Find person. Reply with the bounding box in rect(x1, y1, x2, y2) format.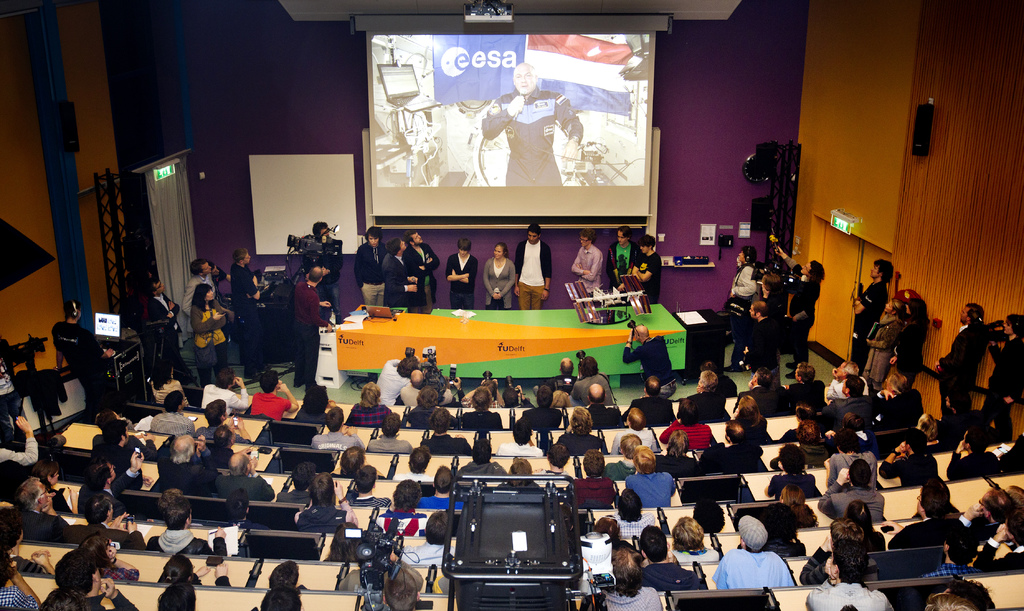
rect(380, 236, 429, 302).
